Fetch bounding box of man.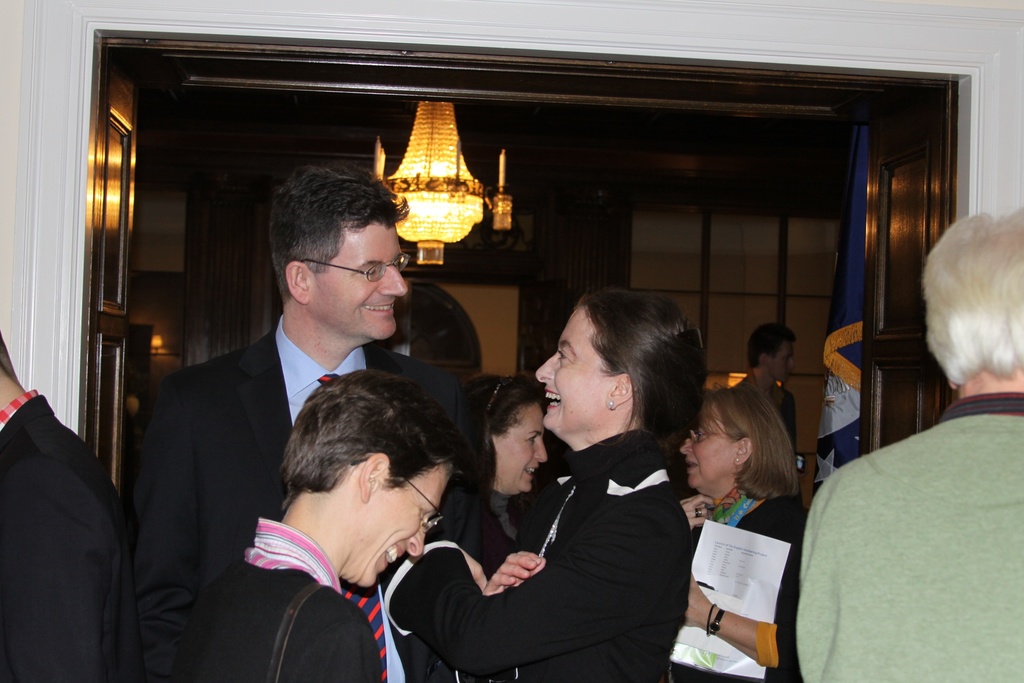
Bbox: crop(739, 316, 795, 406).
